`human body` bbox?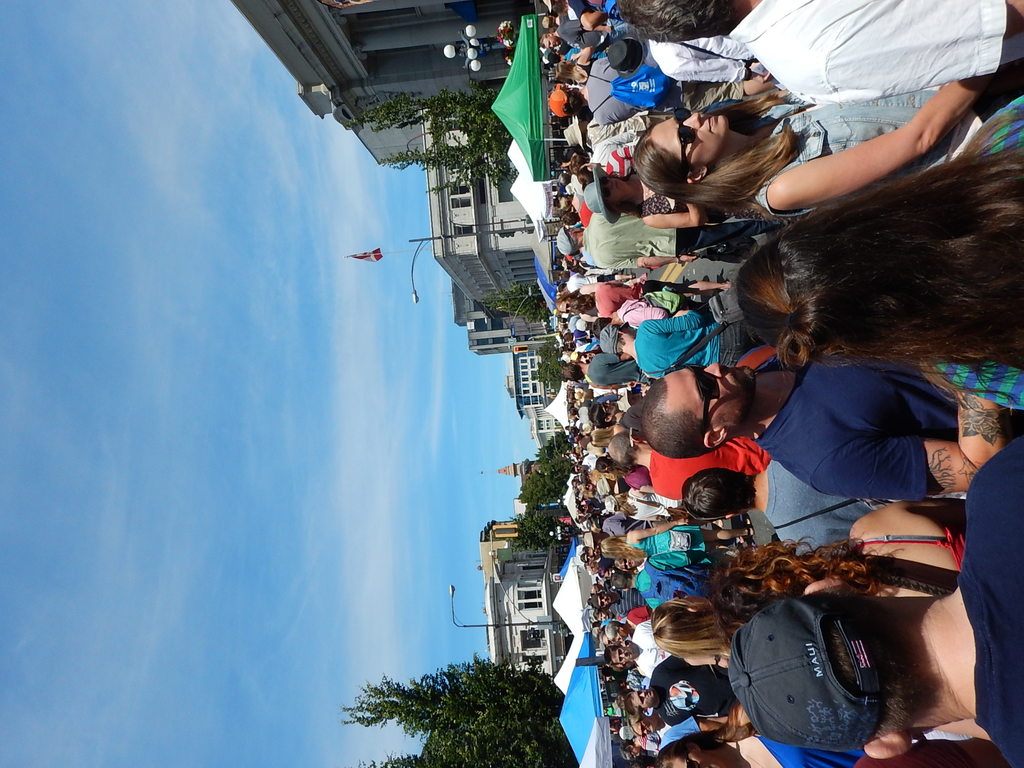
[537, 19, 632, 47]
